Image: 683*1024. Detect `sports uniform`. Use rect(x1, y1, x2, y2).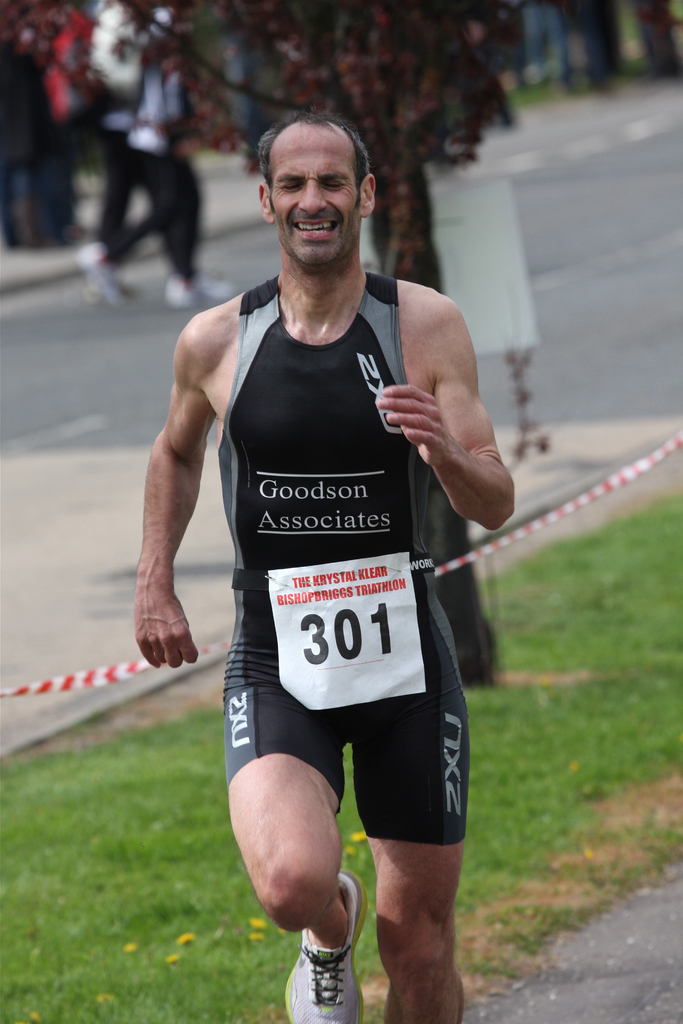
rect(157, 140, 488, 961).
